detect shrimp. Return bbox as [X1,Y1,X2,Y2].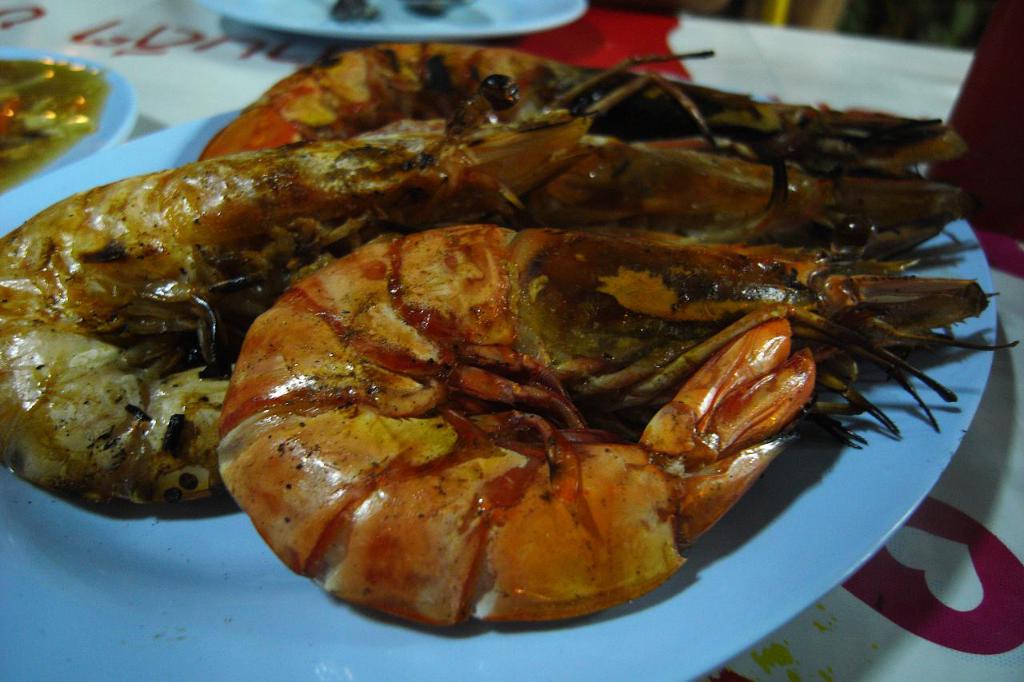
[2,108,976,511].
